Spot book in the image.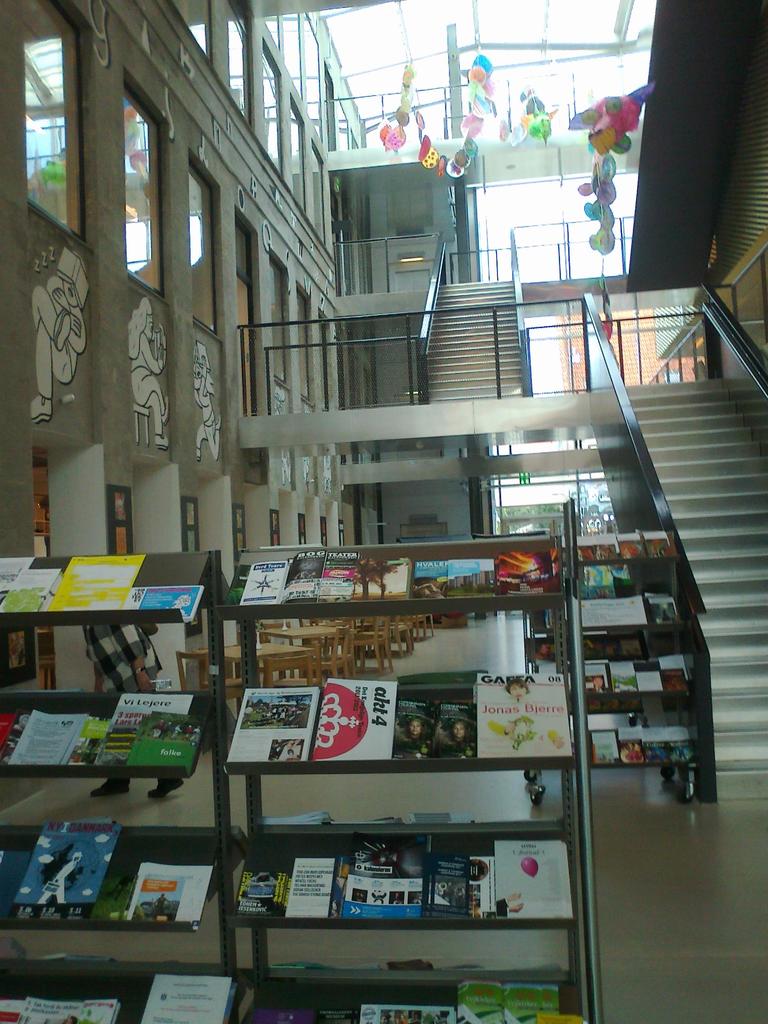
book found at [121,586,210,623].
